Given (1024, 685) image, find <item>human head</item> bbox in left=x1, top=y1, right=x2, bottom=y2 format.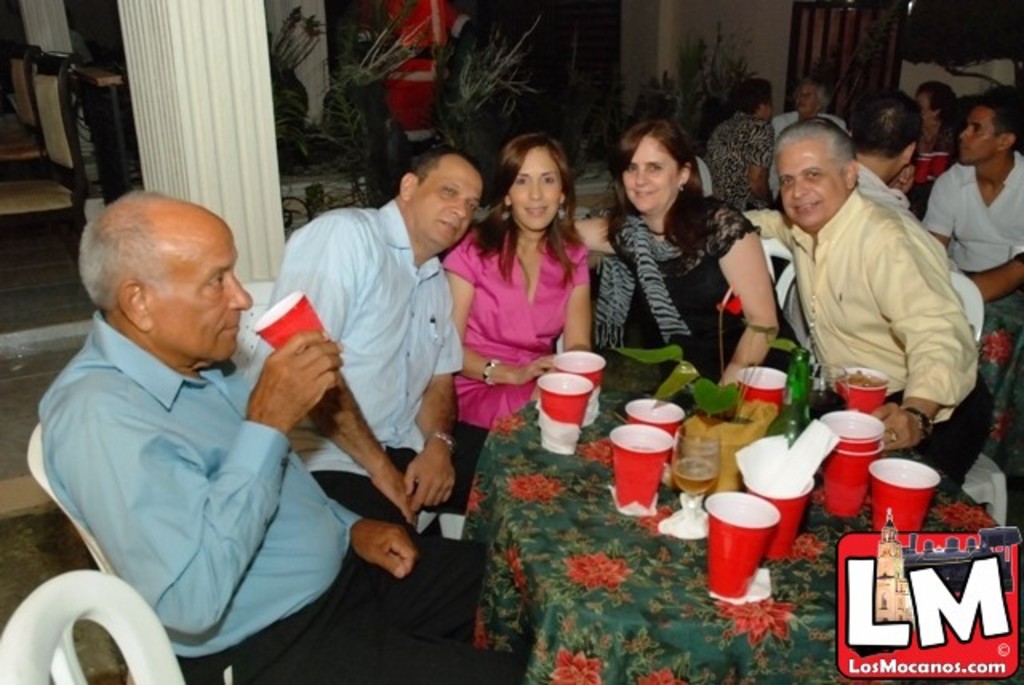
left=488, top=128, right=576, bottom=229.
